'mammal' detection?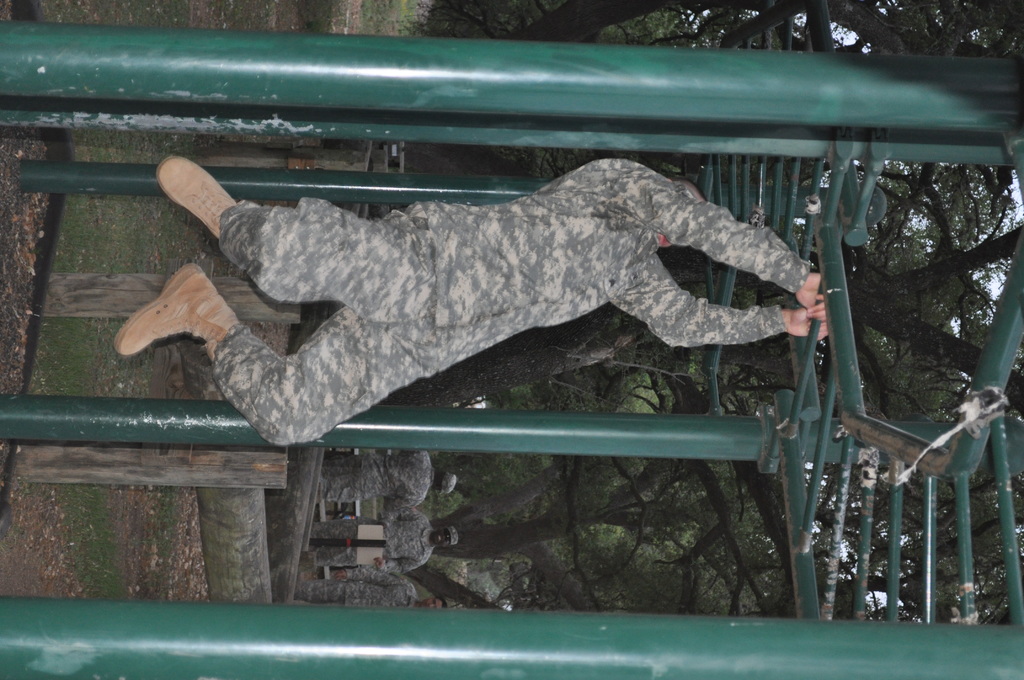
BBox(297, 569, 449, 613)
